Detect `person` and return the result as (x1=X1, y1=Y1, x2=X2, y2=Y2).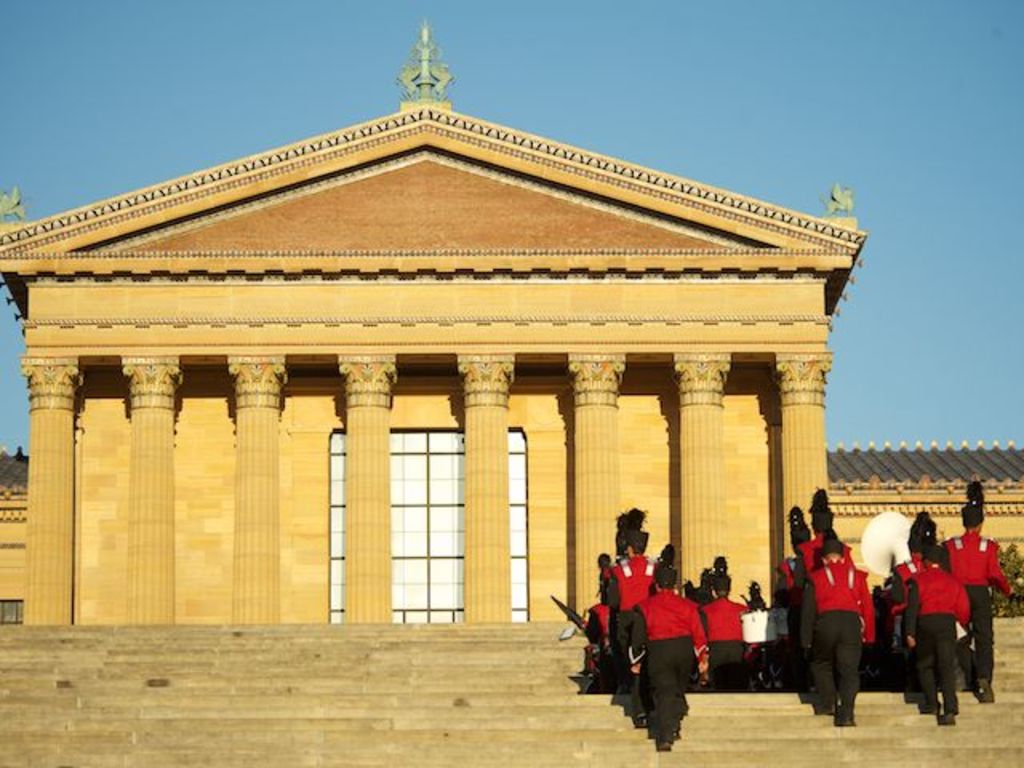
(x1=902, y1=539, x2=970, y2=722).
